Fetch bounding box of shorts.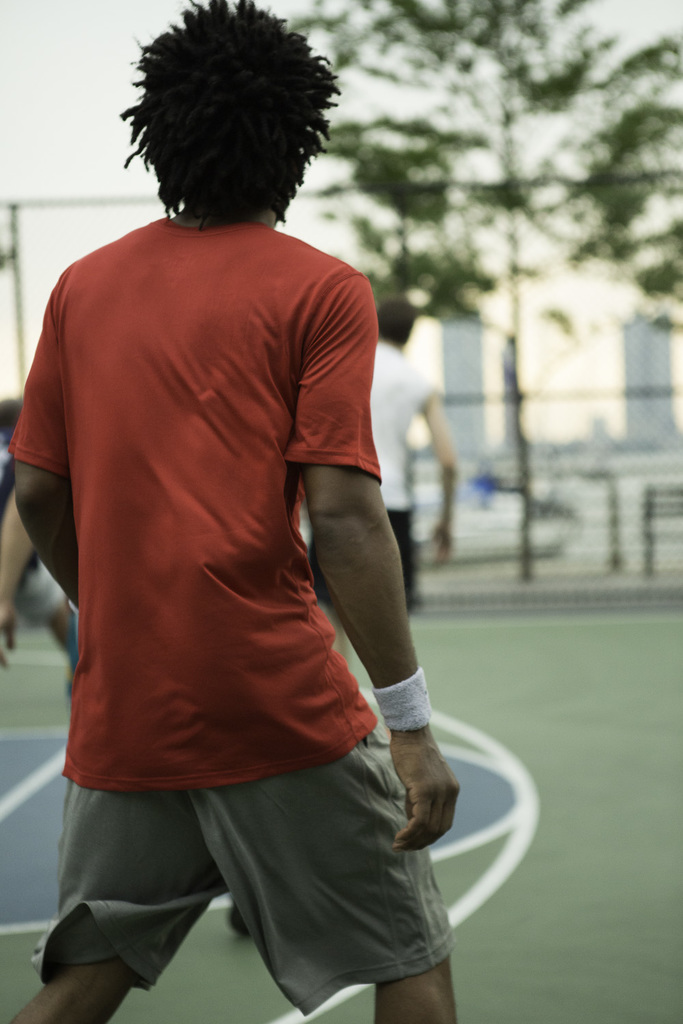
Bbox: bbox(16, 567, 66, 616).
